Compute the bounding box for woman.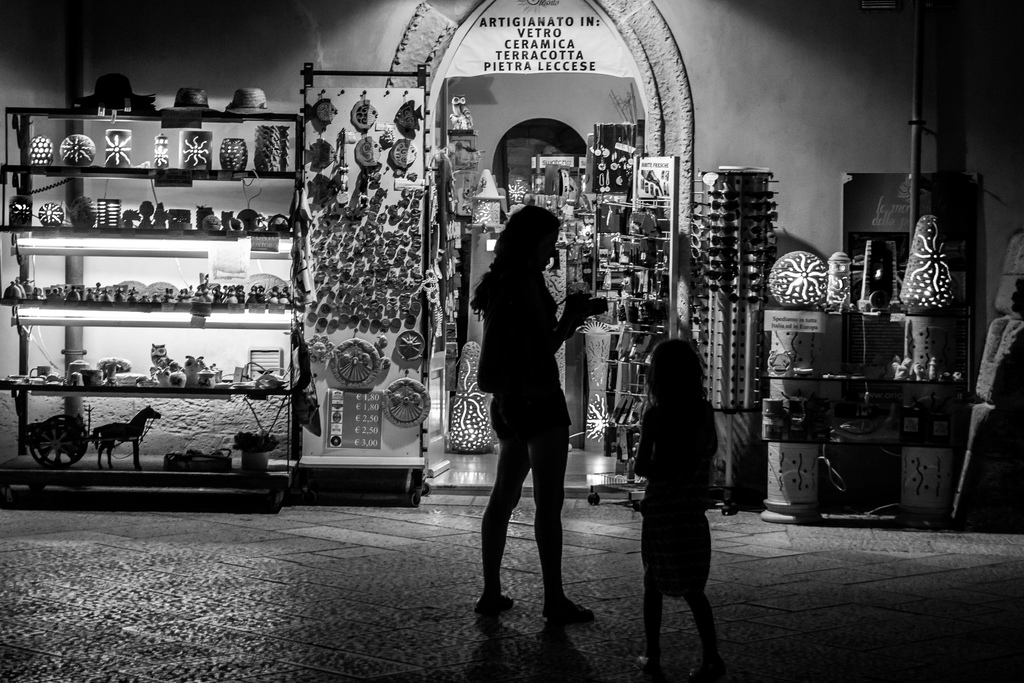
<box>464,185,597,630</box>.
